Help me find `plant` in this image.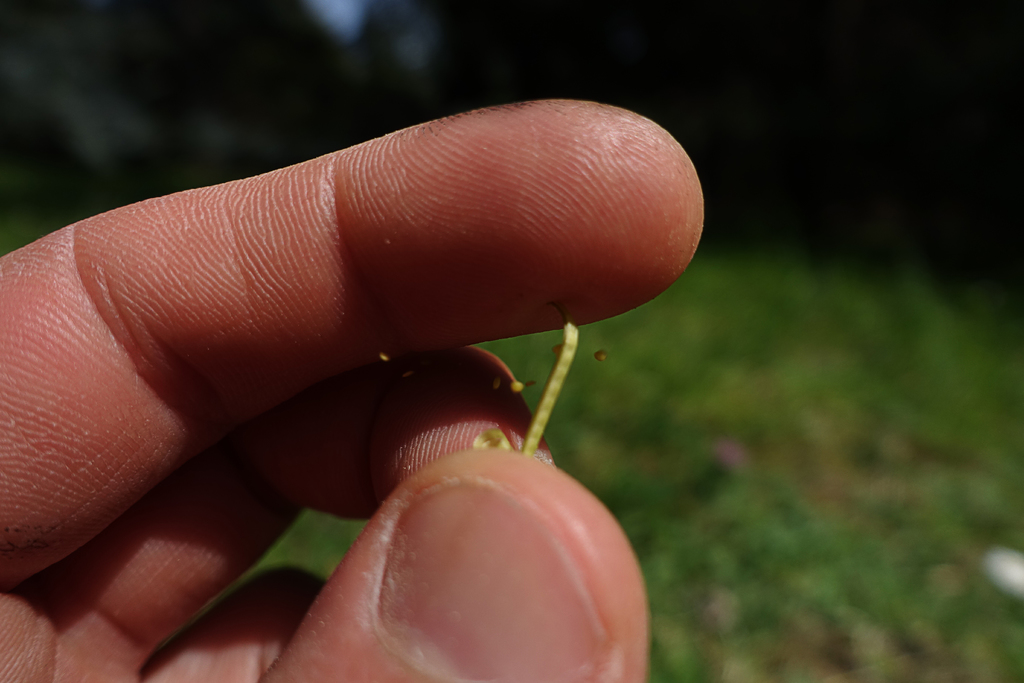
Found it: (468,304,588,452).
